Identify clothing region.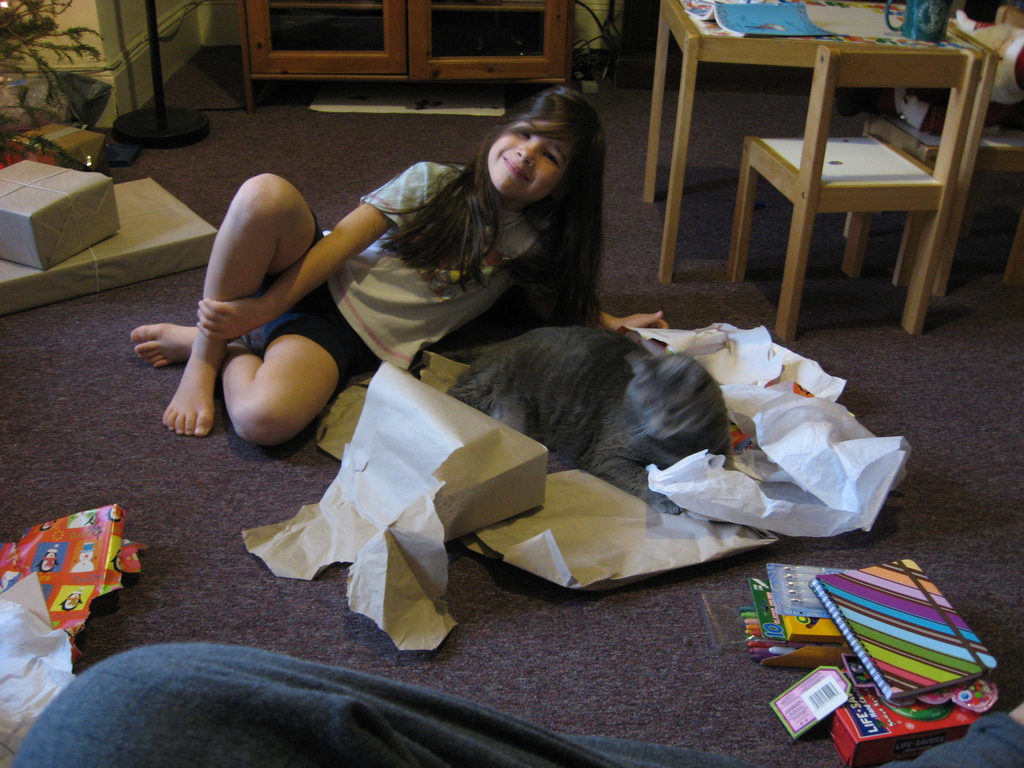
Region: (x1=262, y1=158, x2=554, y2=395).
